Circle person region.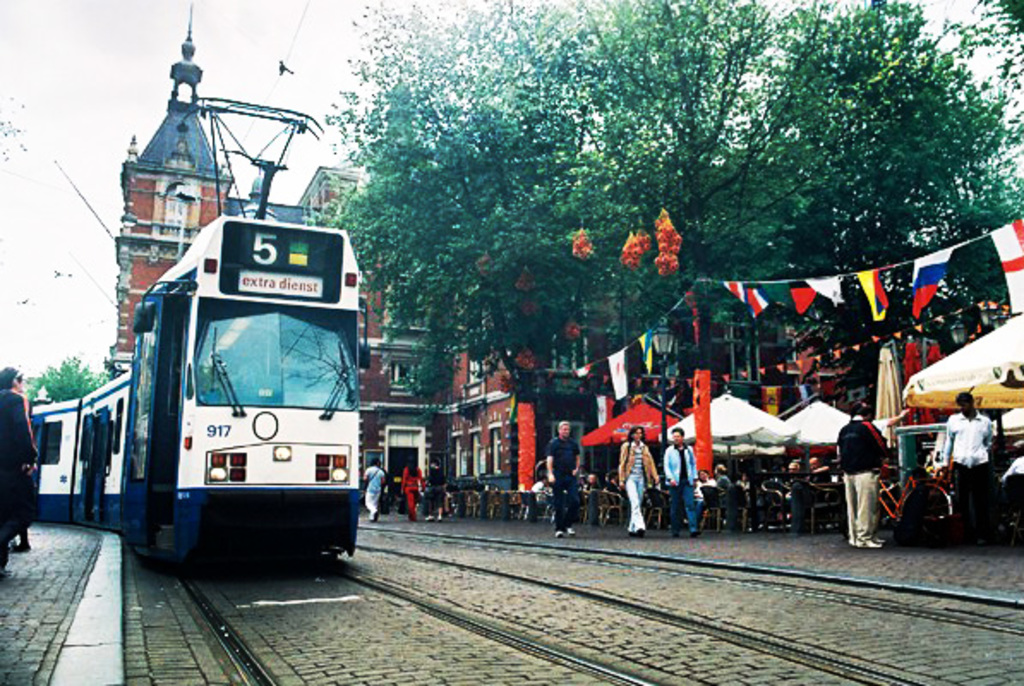
Region: pyautogui.locateOnScreen(617, 427, 660, 539).
